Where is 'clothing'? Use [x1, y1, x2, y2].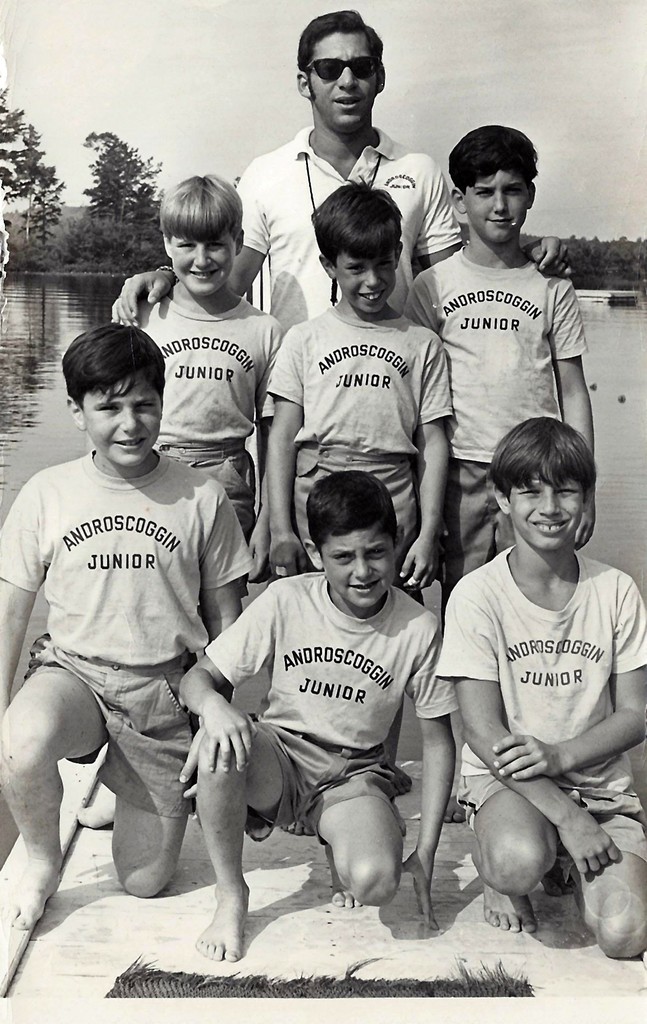
[264, 303, 450, 599].
